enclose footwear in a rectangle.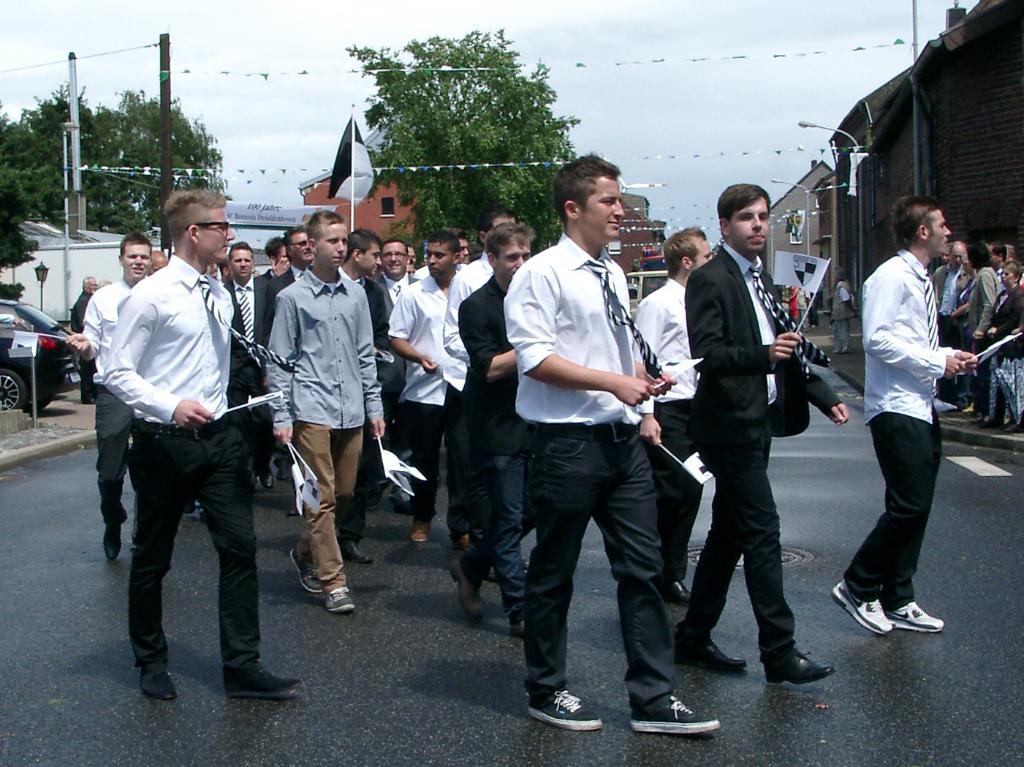
(220, 662, 306, 704).
